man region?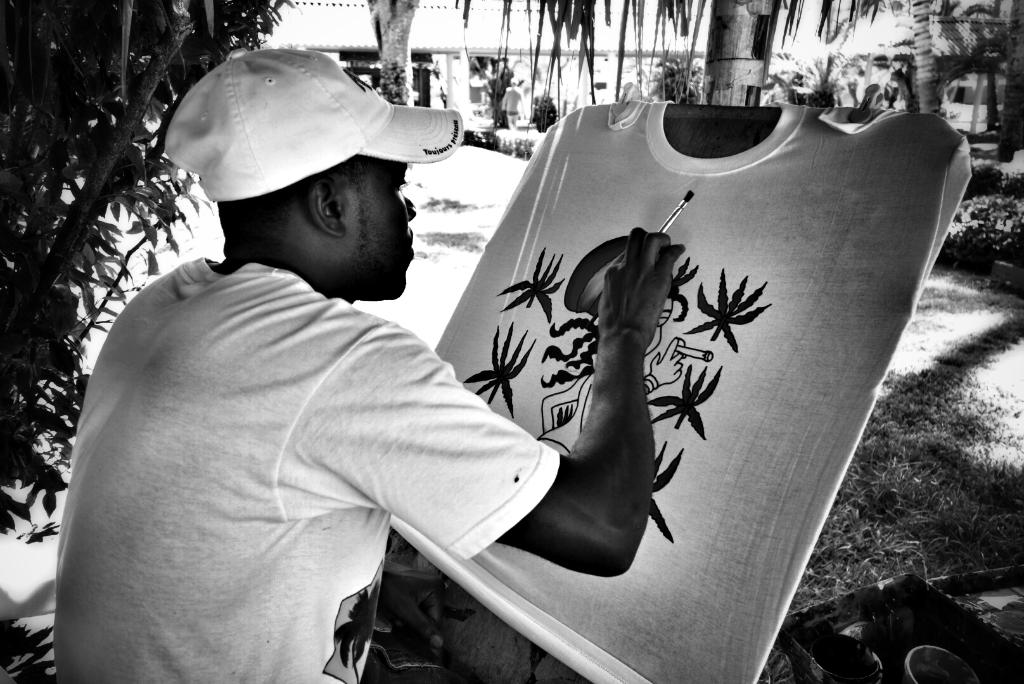
502:76:526:131
